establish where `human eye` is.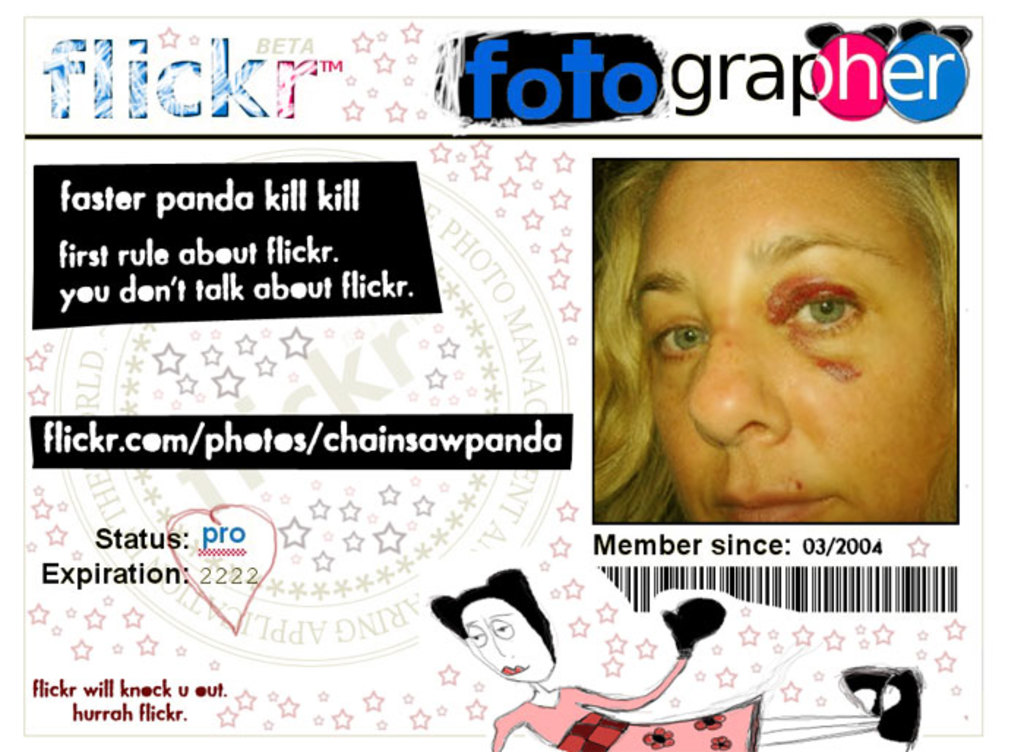
Established at [790, 268, 891, 345].
